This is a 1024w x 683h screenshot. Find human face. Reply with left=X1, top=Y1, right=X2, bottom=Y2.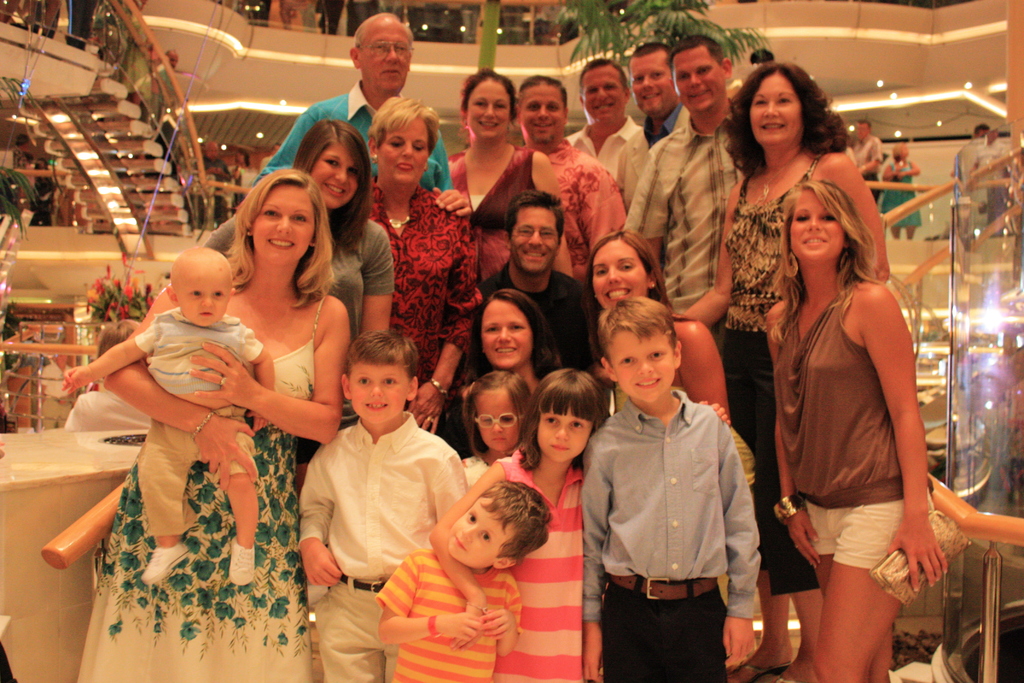
left=252, top=183, right=317, bottom=270.
